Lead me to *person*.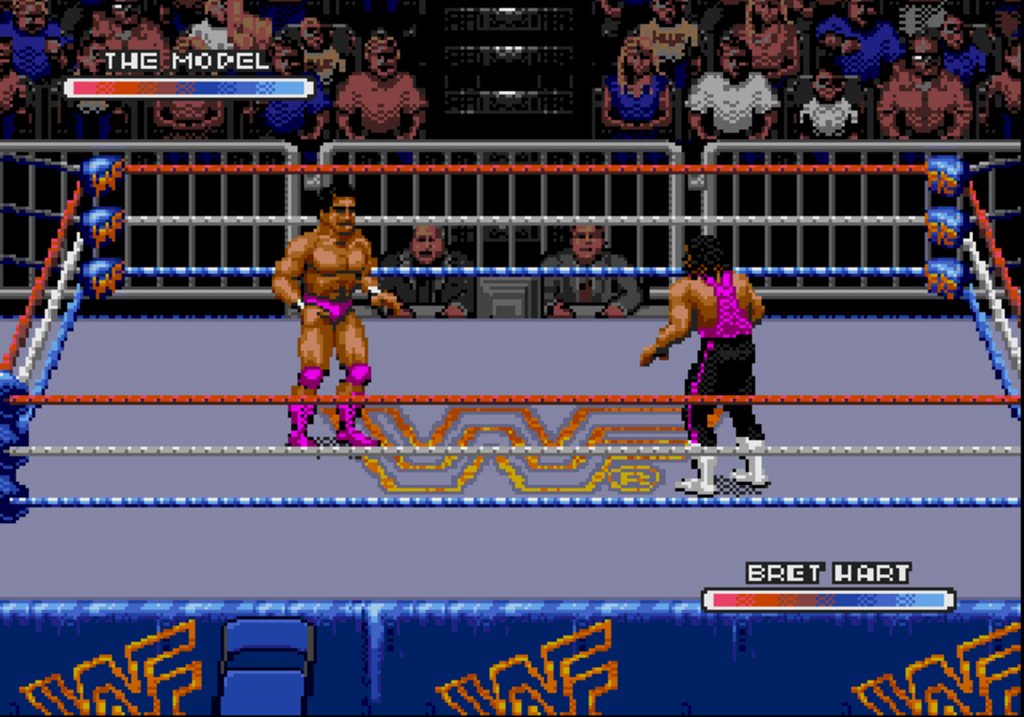
Lead to {"x1": 379, "y1": 211, "x2": 474, "y2": 333}.
